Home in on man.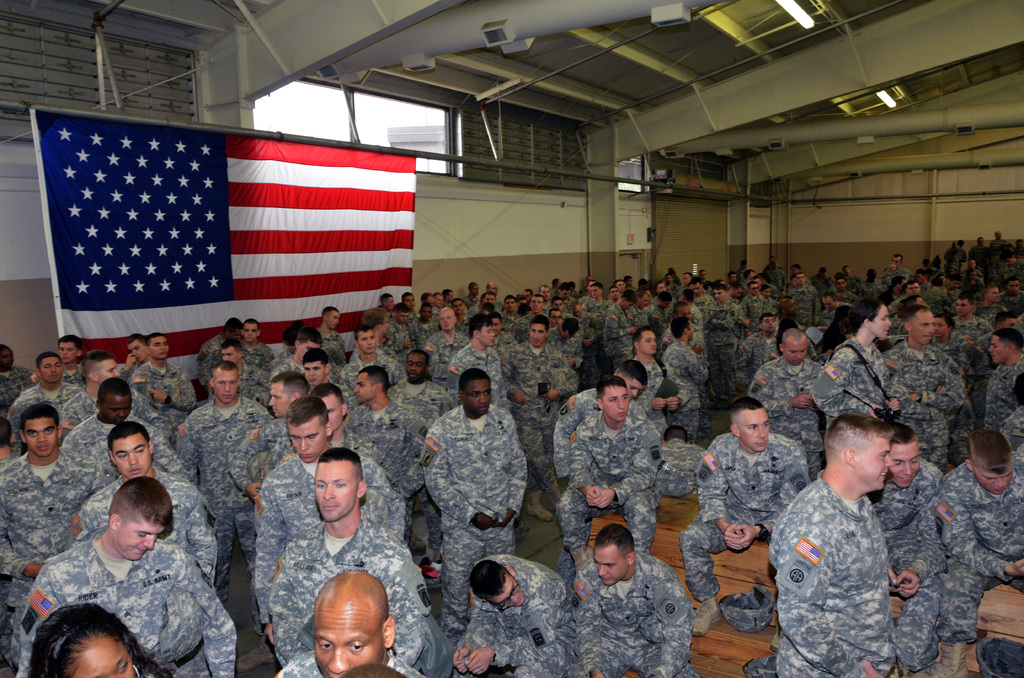
Homed in at <bbox>940, 237, 966, 270</bbox>.
